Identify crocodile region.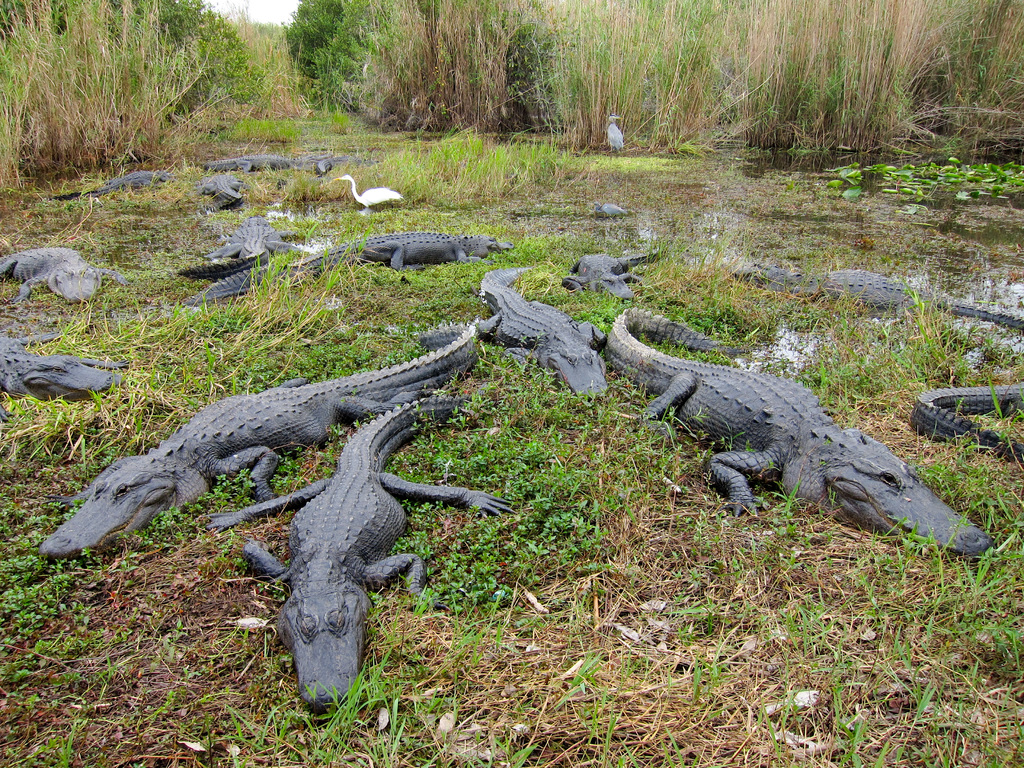
Region: (x1=44, y1=169, x2=172, y2=202).
